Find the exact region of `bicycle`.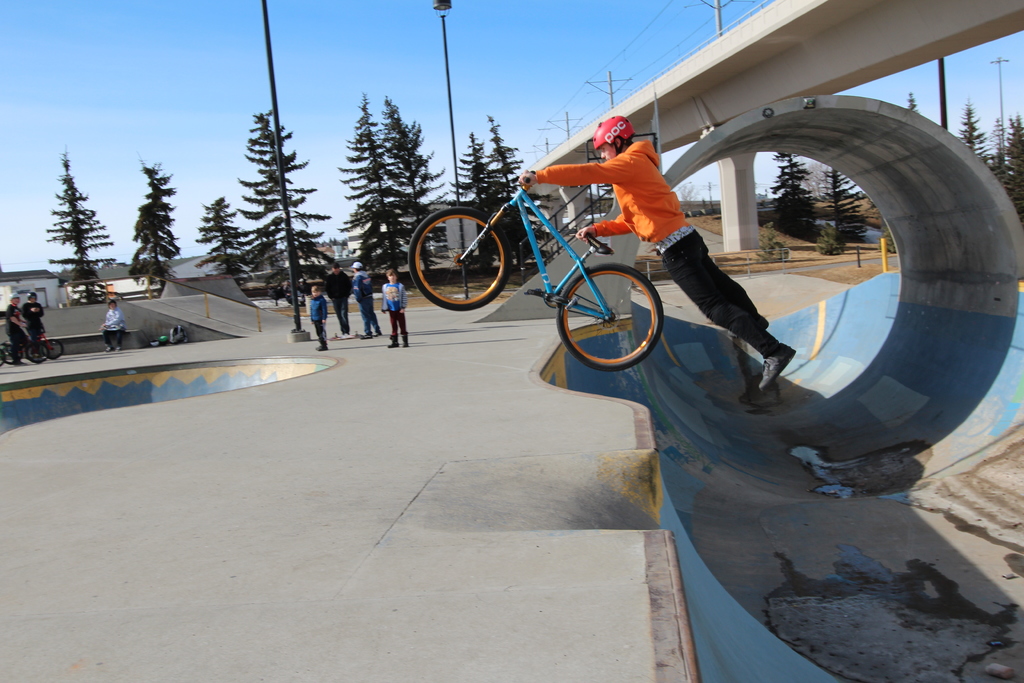
Exact region: crop(0, 321, 49, 366).
